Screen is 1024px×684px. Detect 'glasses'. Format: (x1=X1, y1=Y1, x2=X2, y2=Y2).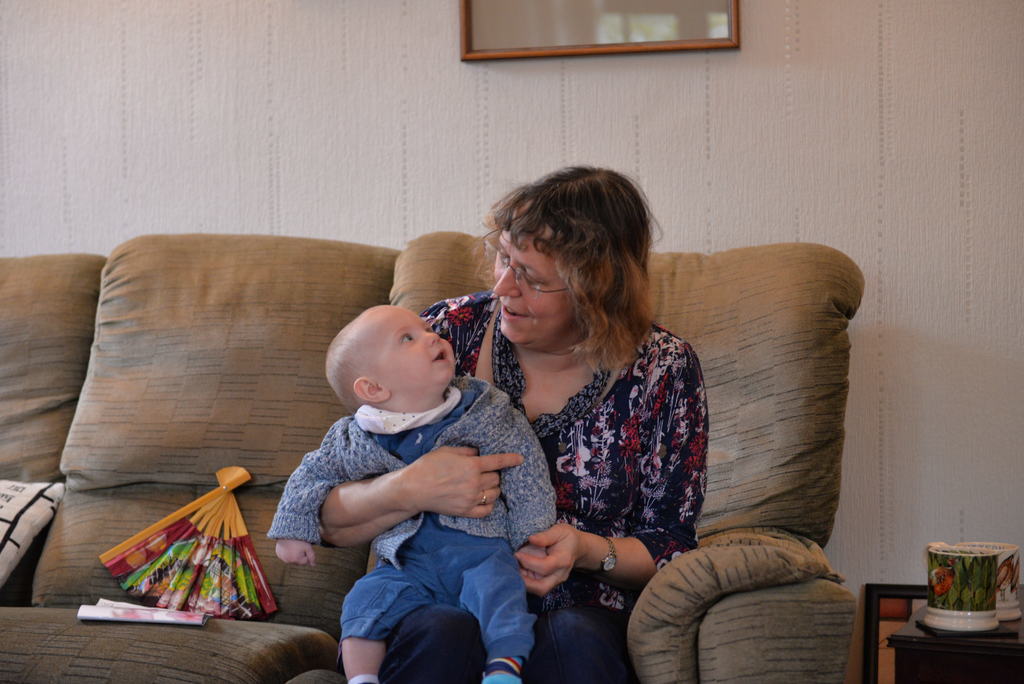
(x1=481, y1=225, x2=575, y2=303).
